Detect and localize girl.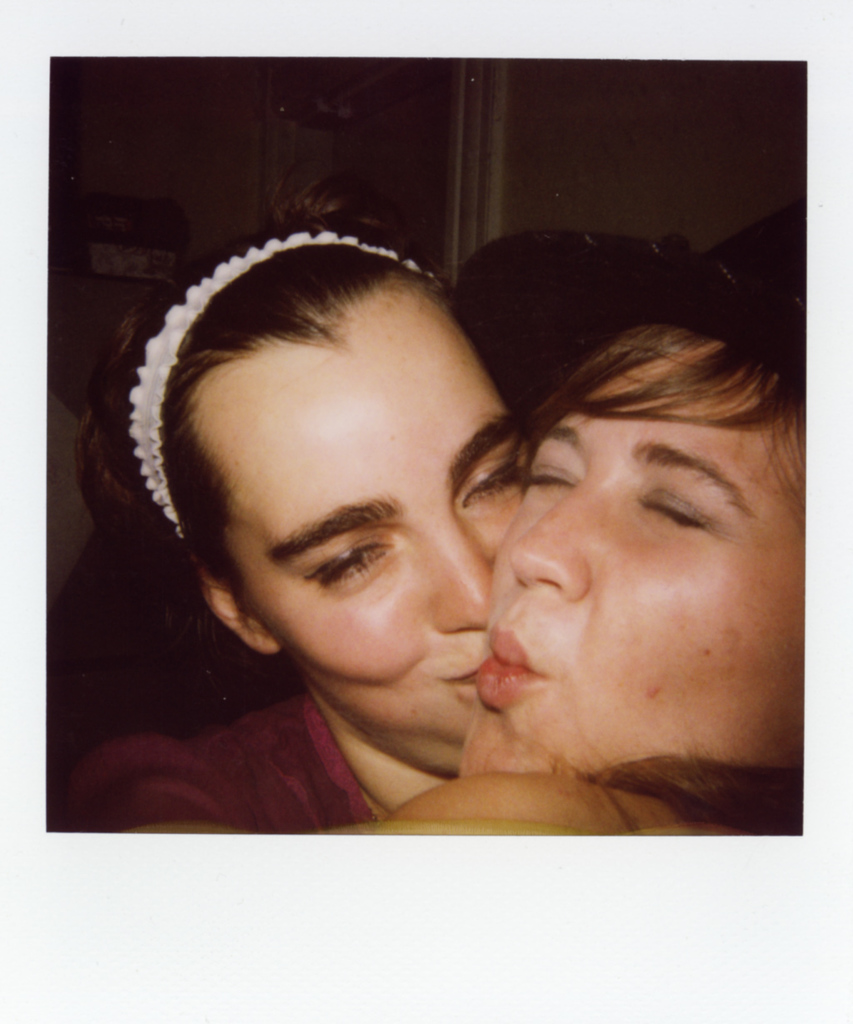
Localized at BBox(377, 194, 852, 853).
